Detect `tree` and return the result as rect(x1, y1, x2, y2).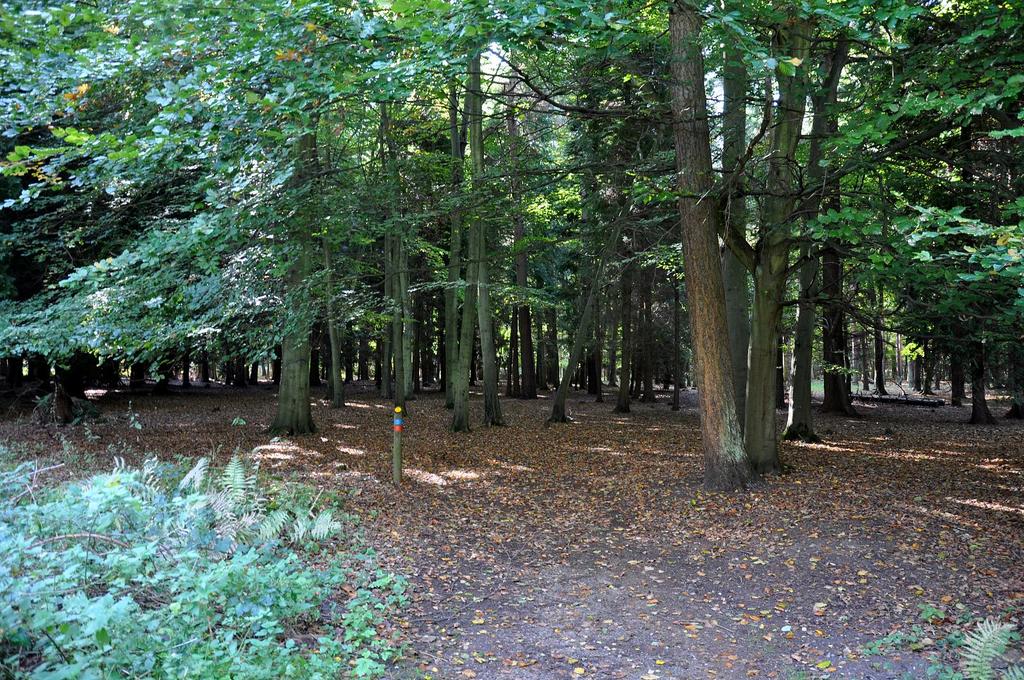
rect(281, 0, 945, 523).
